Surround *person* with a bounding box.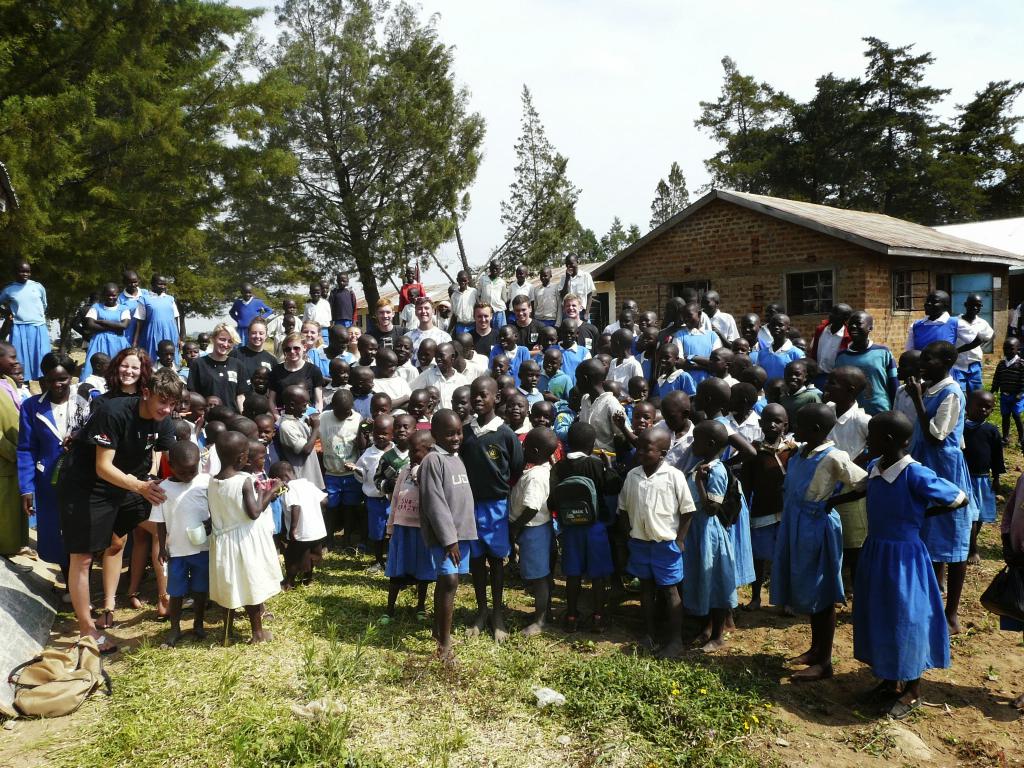
231 317 277 393.
